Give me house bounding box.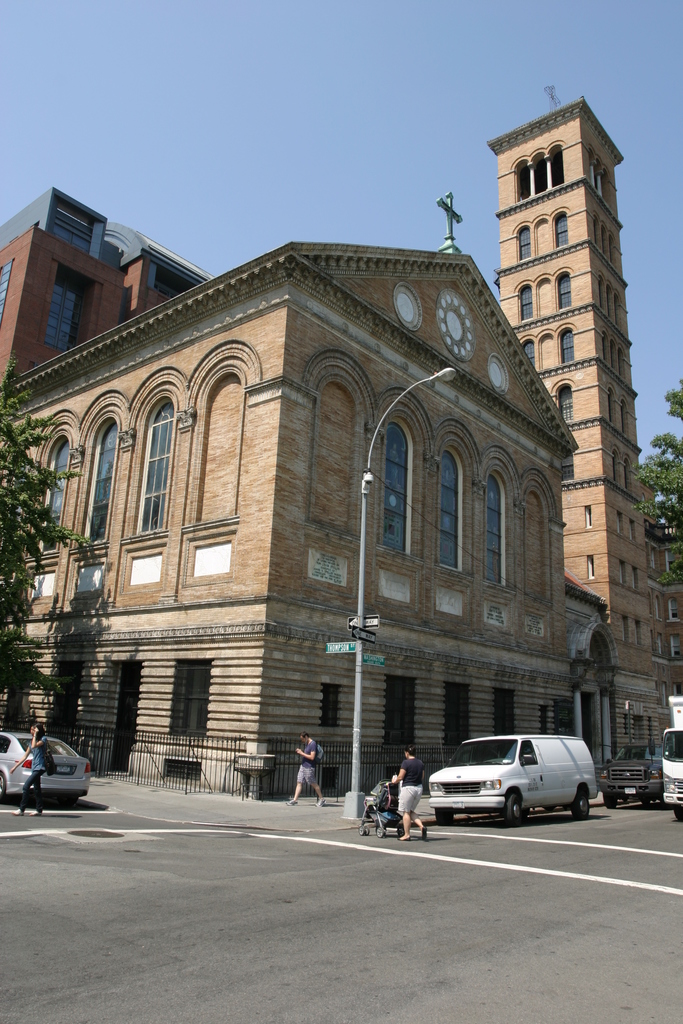
BBox(655, 535, 682, 732).
